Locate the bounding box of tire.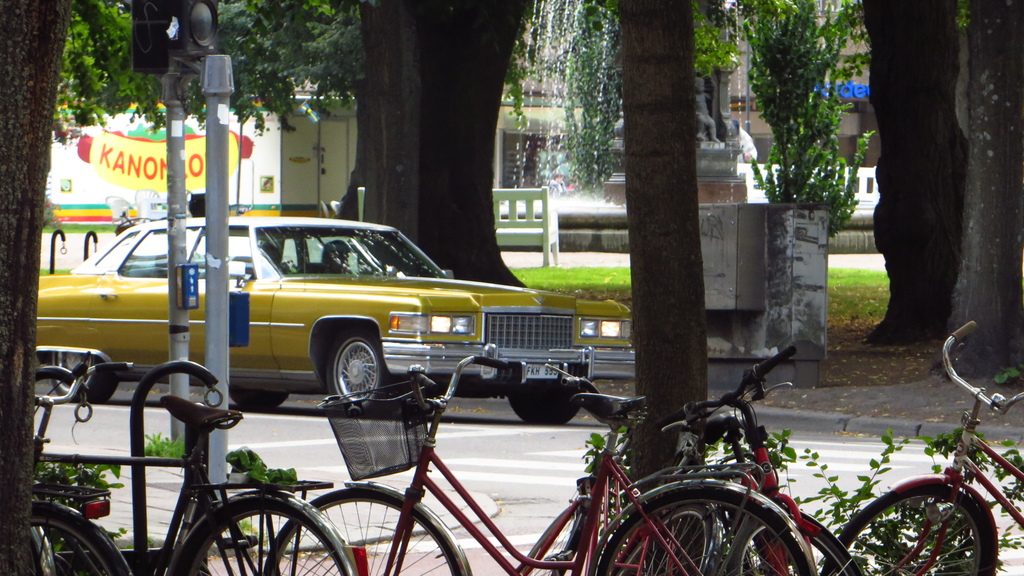
Bounding box: 223,385,286,410.
